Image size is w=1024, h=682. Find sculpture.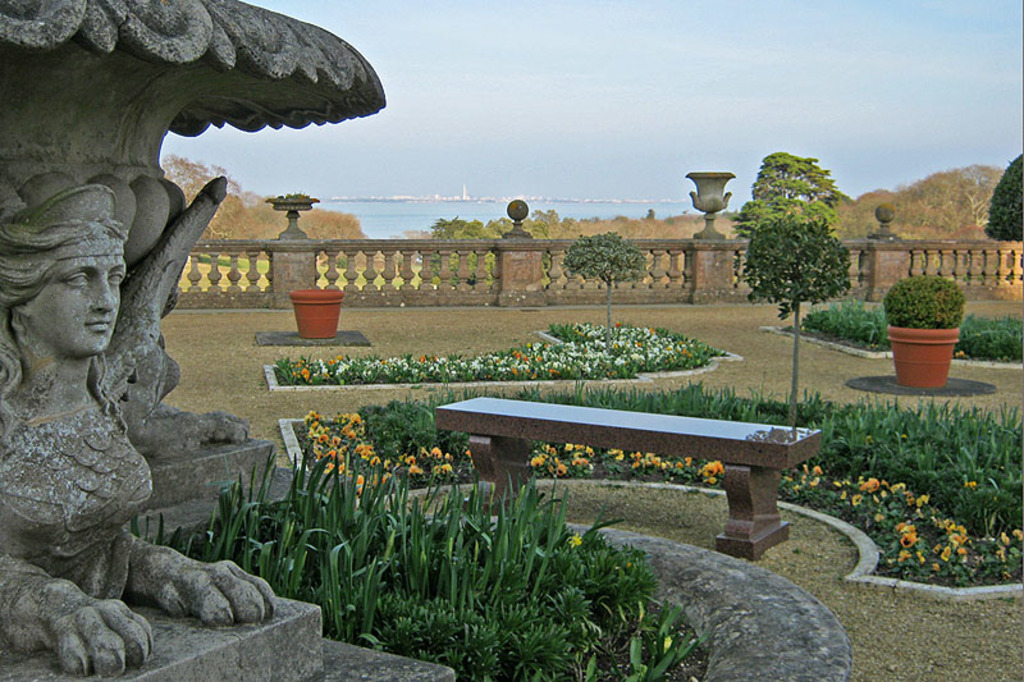
locate(1, 82, 246, 655).
